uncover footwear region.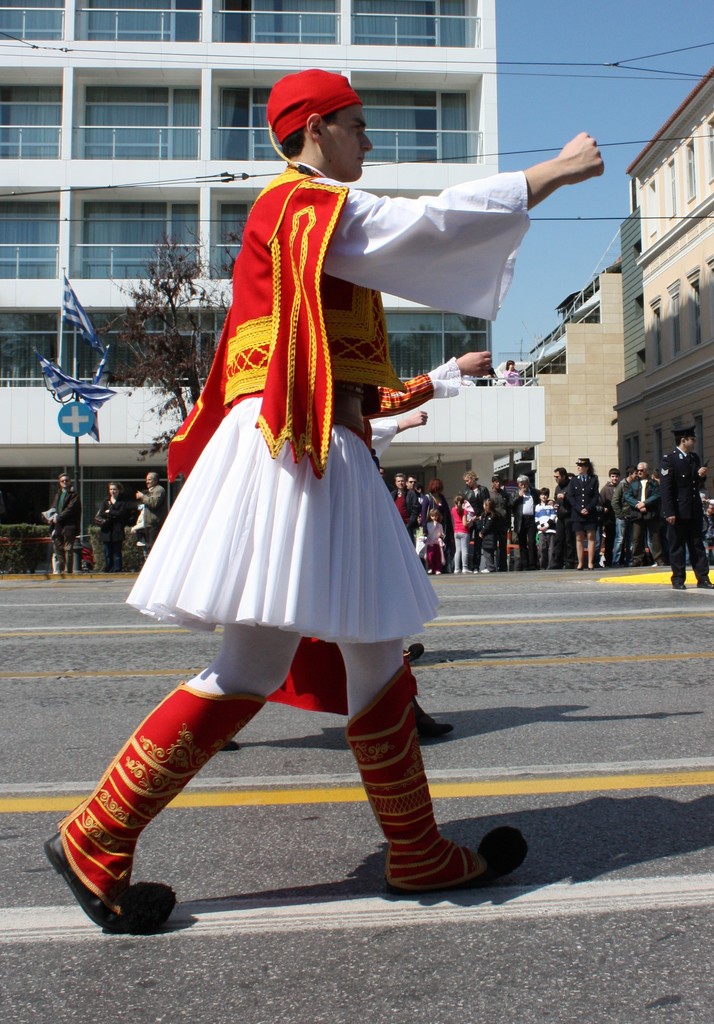
Uncovered: pyautogui.locateOnScreen(41, 676, 270, 939).
